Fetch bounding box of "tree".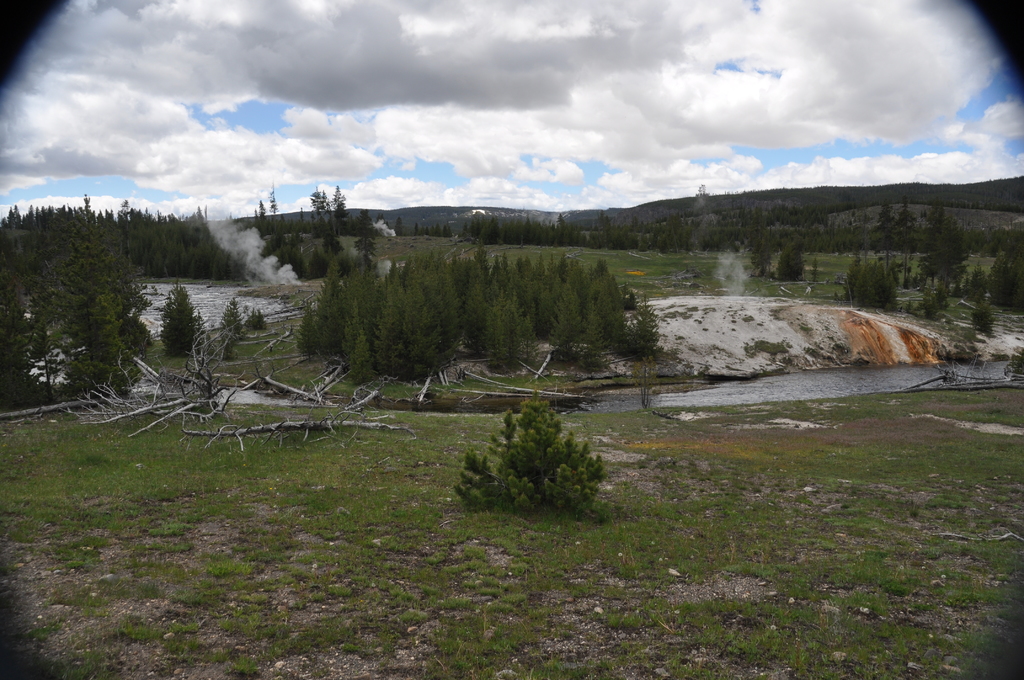
Bbox: 299 244 660 387.
